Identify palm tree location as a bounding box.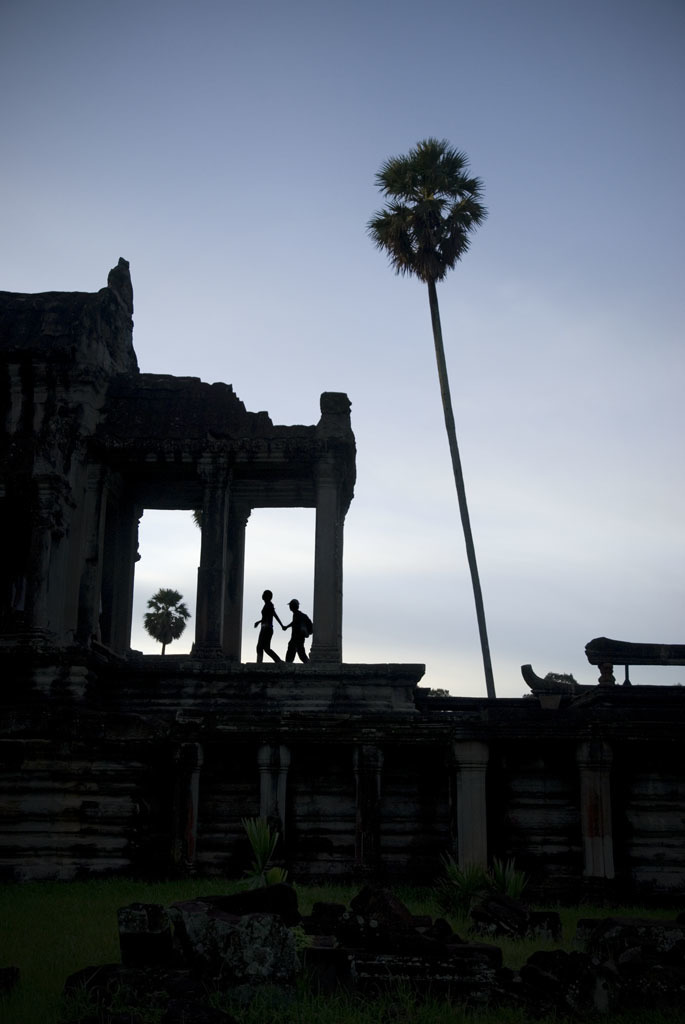
[left=364, top=141, right=502, bottom=696].
